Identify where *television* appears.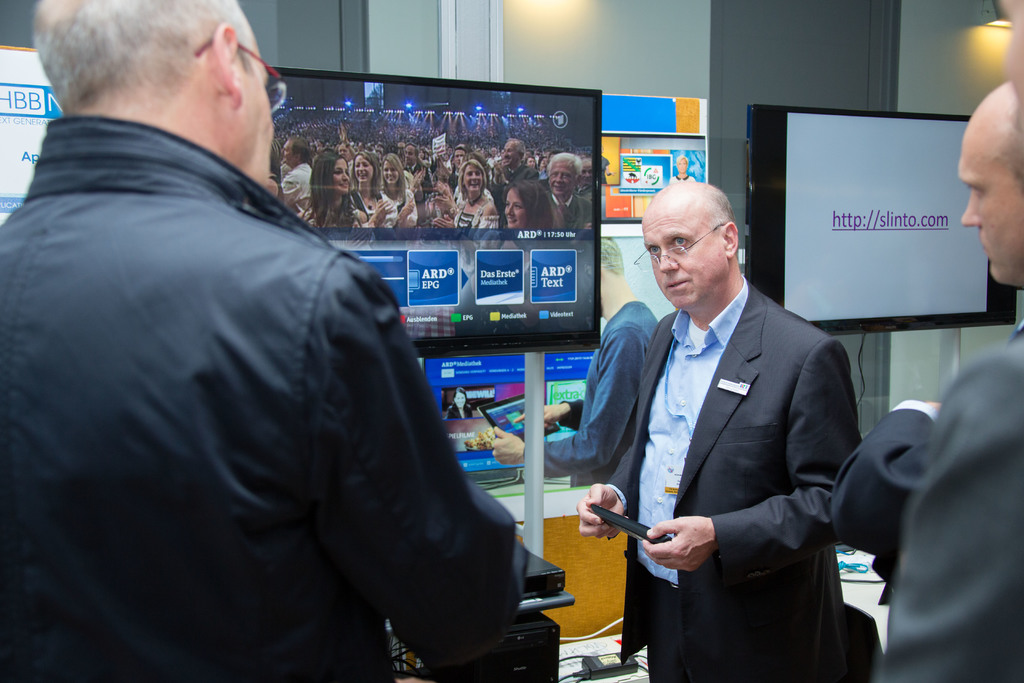
Appears at locate(264, 65, 602, 358).
